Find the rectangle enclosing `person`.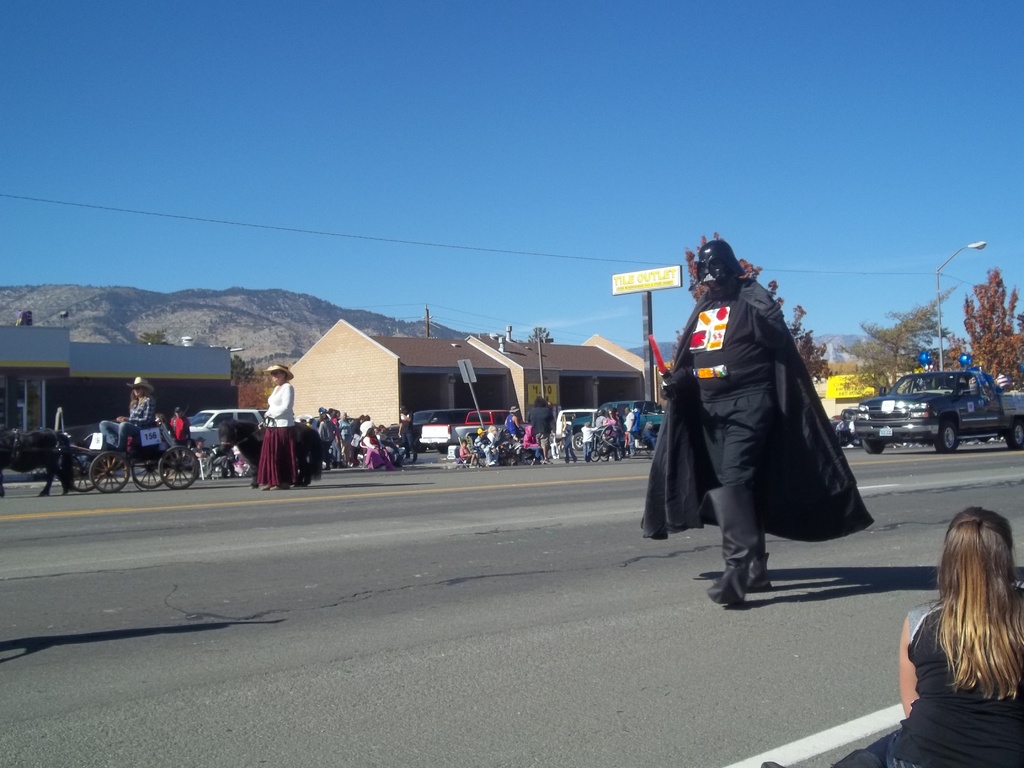
region(194, 438, 227, 468).
